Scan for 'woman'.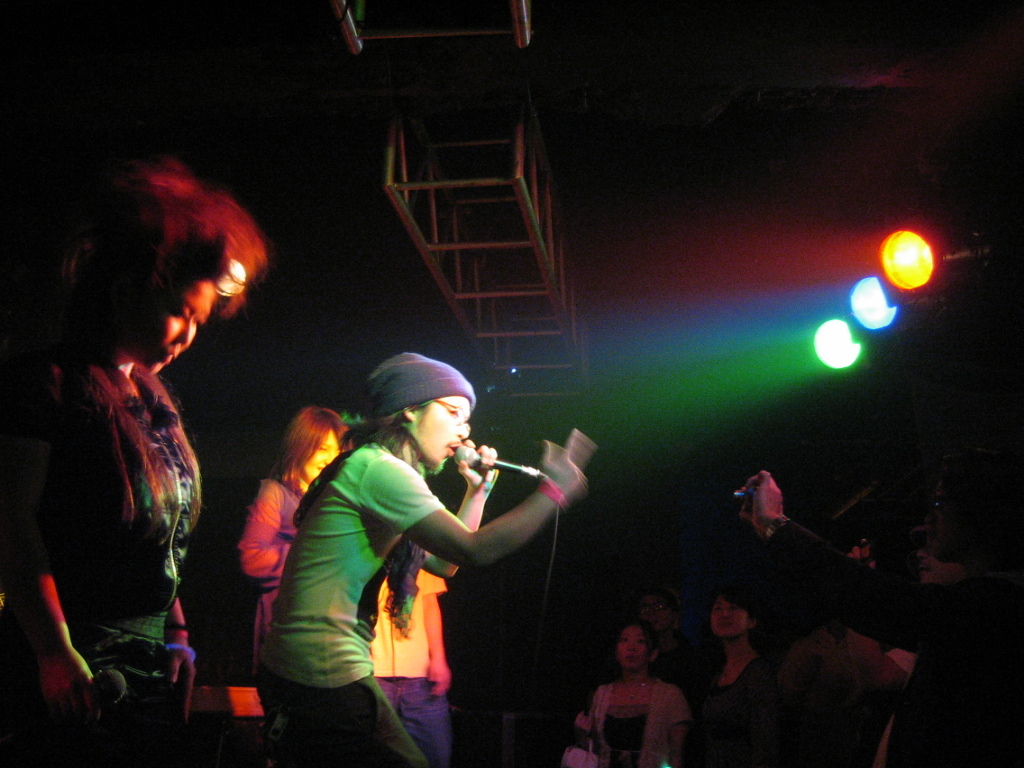
Scan result: region(695, 594, 771, 767).
